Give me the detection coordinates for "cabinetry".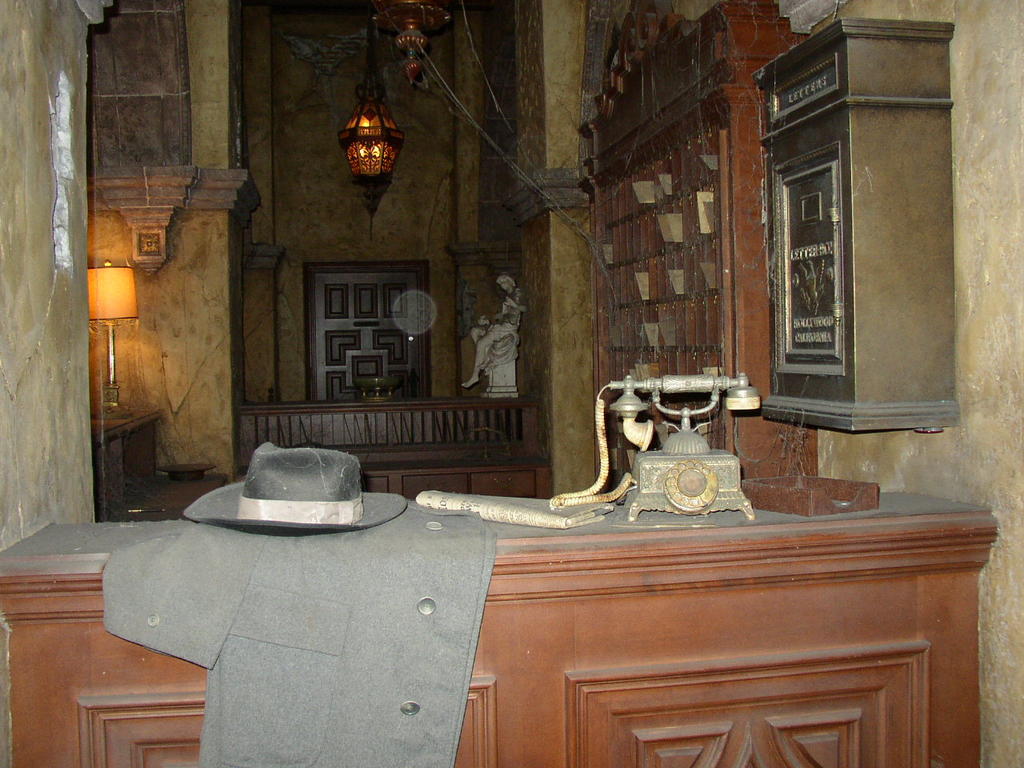
(x1=226, y1=398, x2=546, y2=496).
